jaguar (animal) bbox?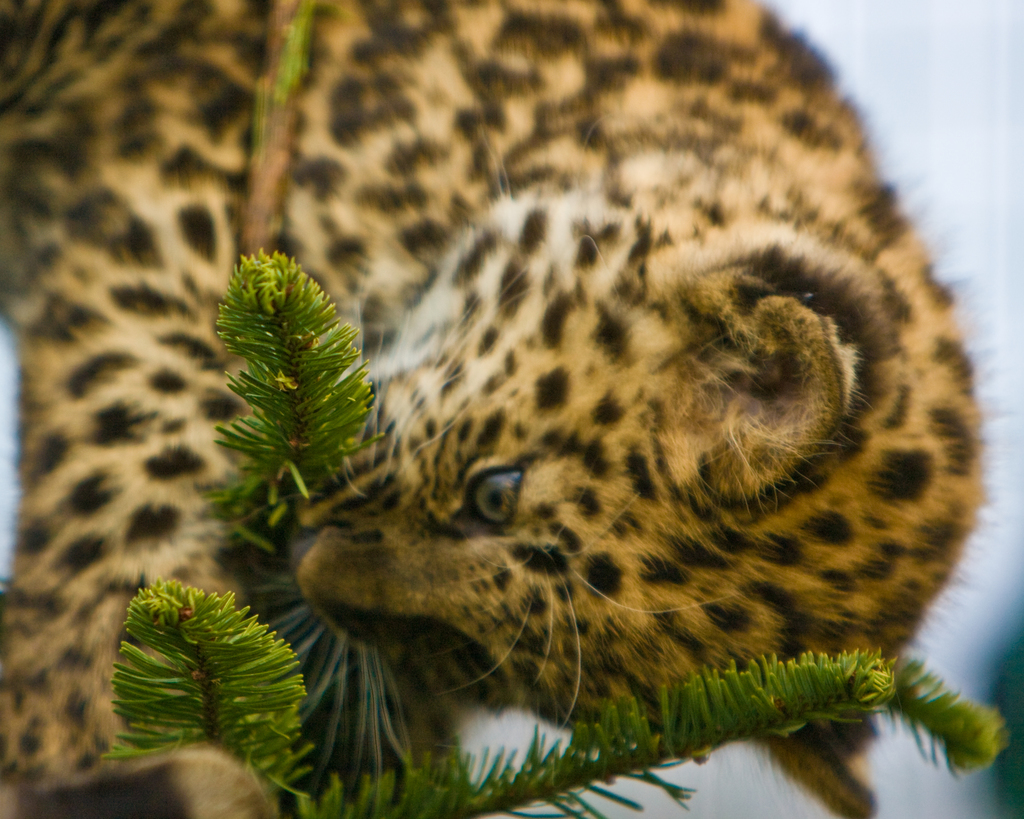
BBox(0, 0, 1012, 818)
